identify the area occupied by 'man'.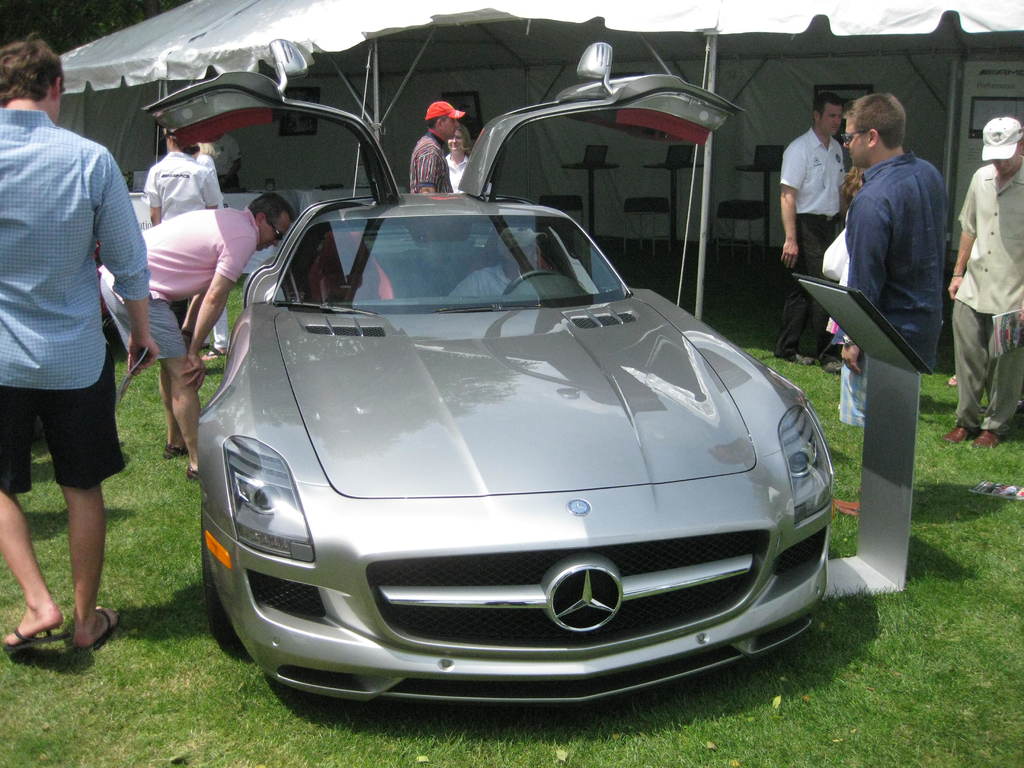
Area: [407,97,466,198].
